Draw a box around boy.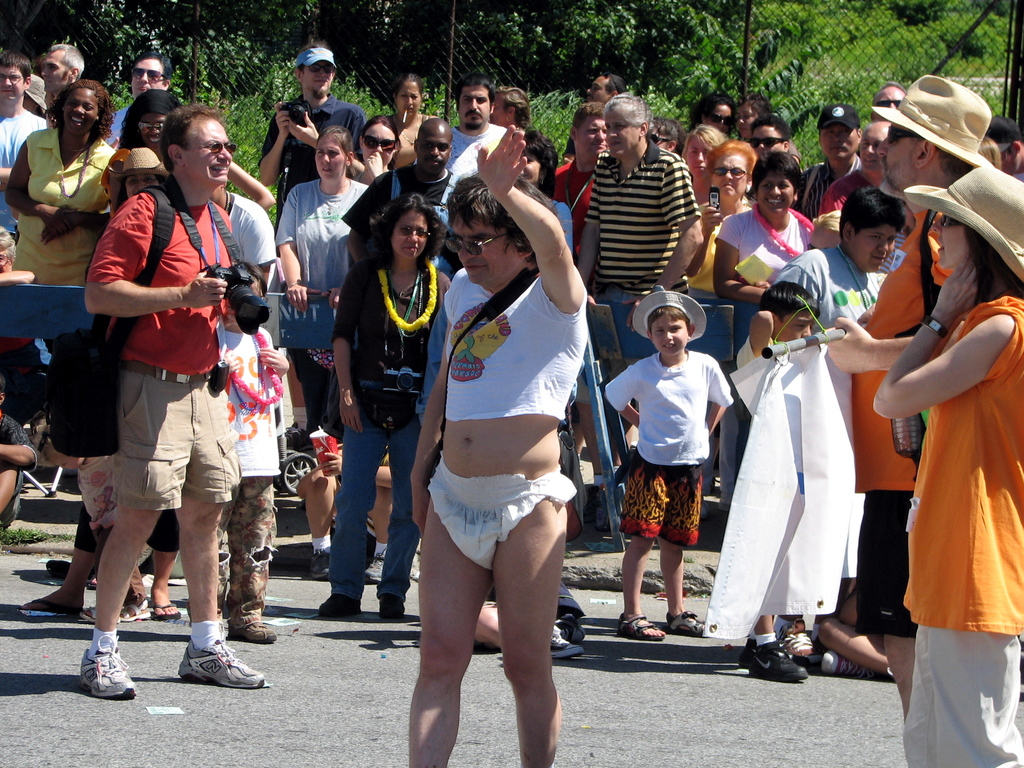
(left=216, top=268, right=292, bottom=641).
